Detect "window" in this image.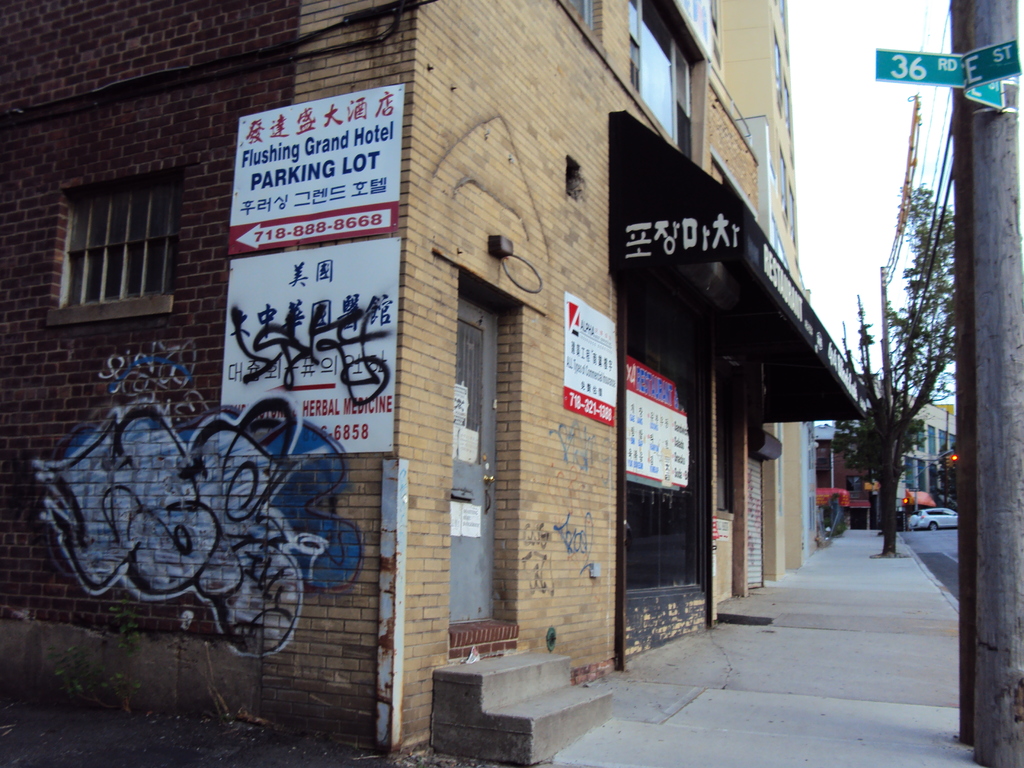
Detection: {"x1": 623, "y1": 0, "x2": 700, "y2": 160}.
